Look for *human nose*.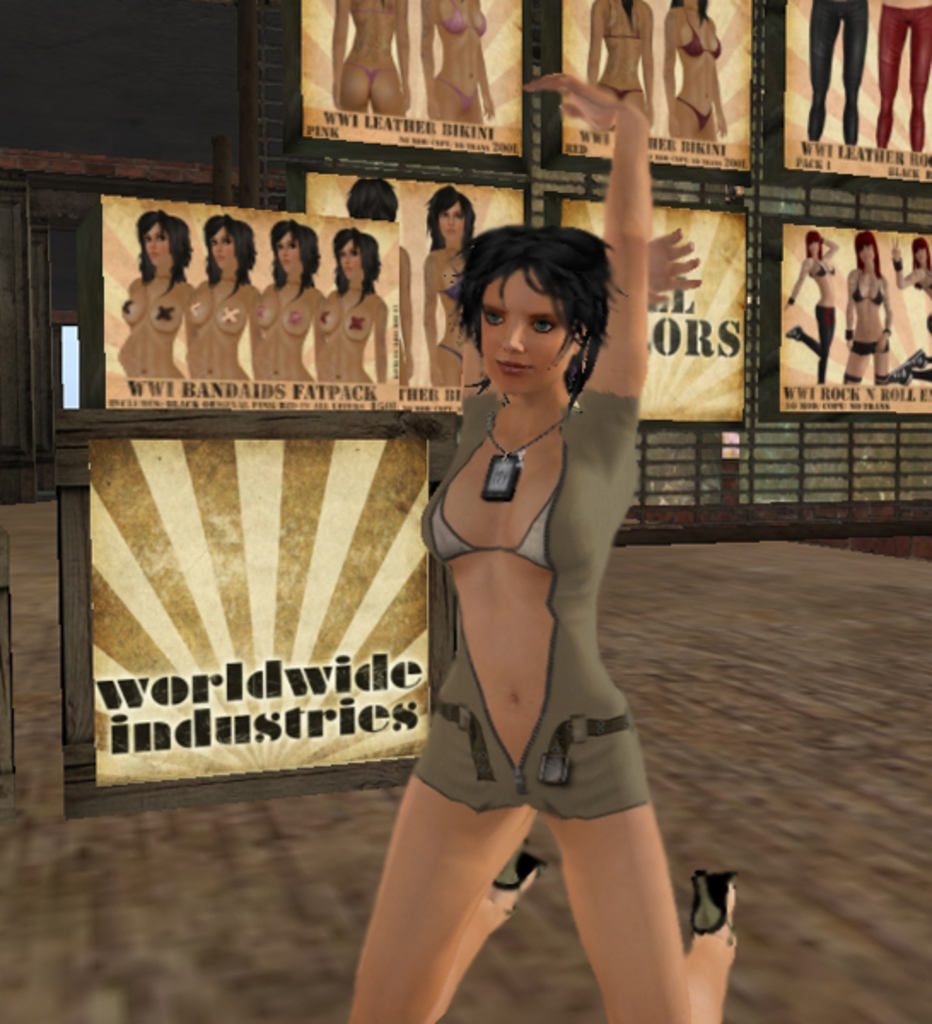
Found: box=[447, 218, 452, 227].
